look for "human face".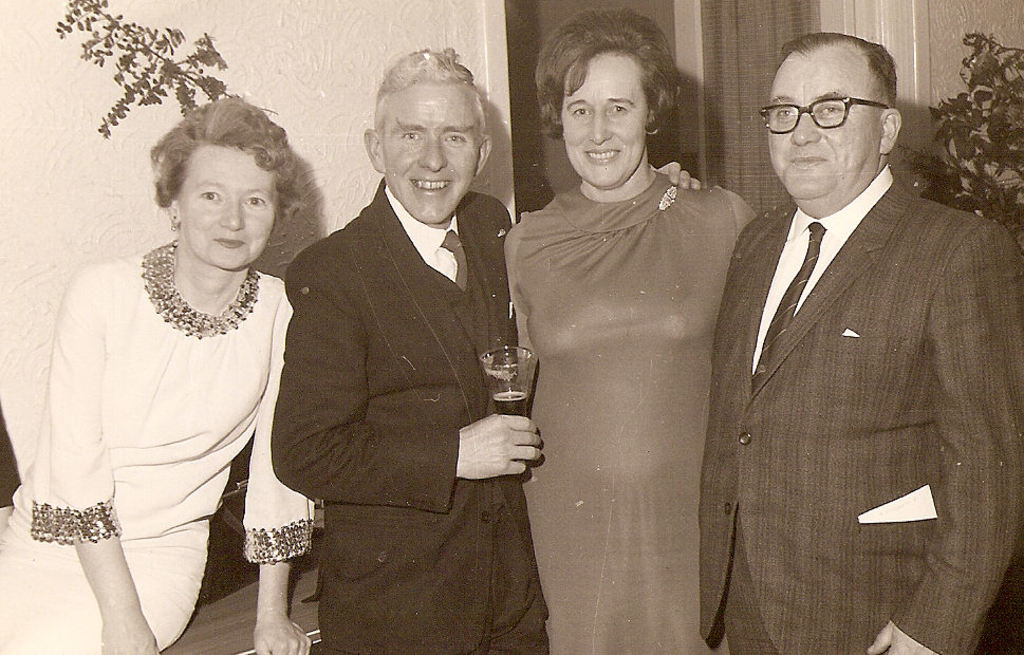
Found: 558/53/645/192.
